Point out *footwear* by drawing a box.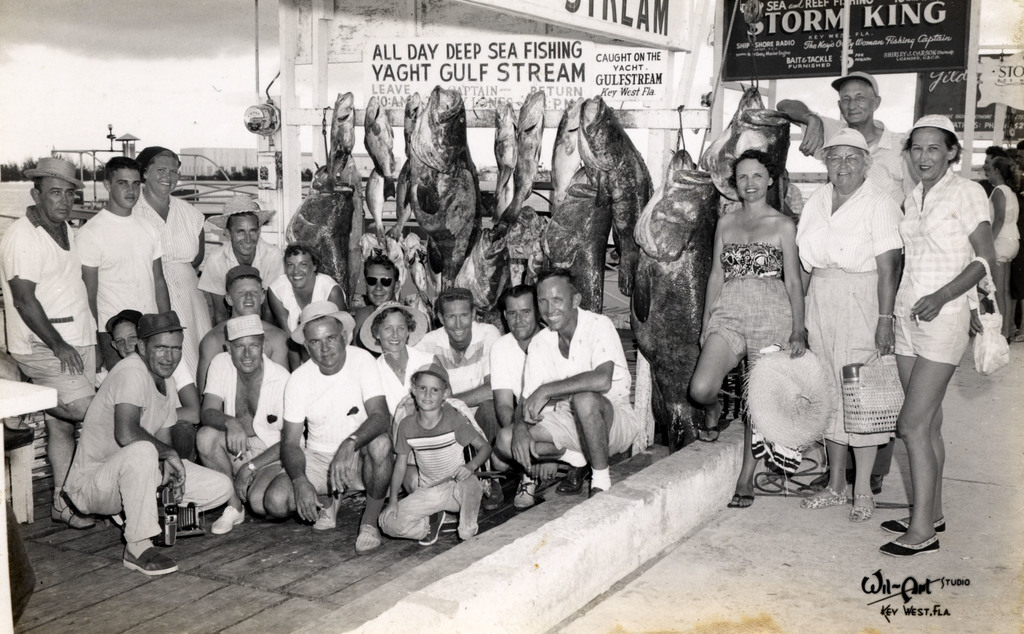
x1=799 y1=478 x2=847 y2=510.
